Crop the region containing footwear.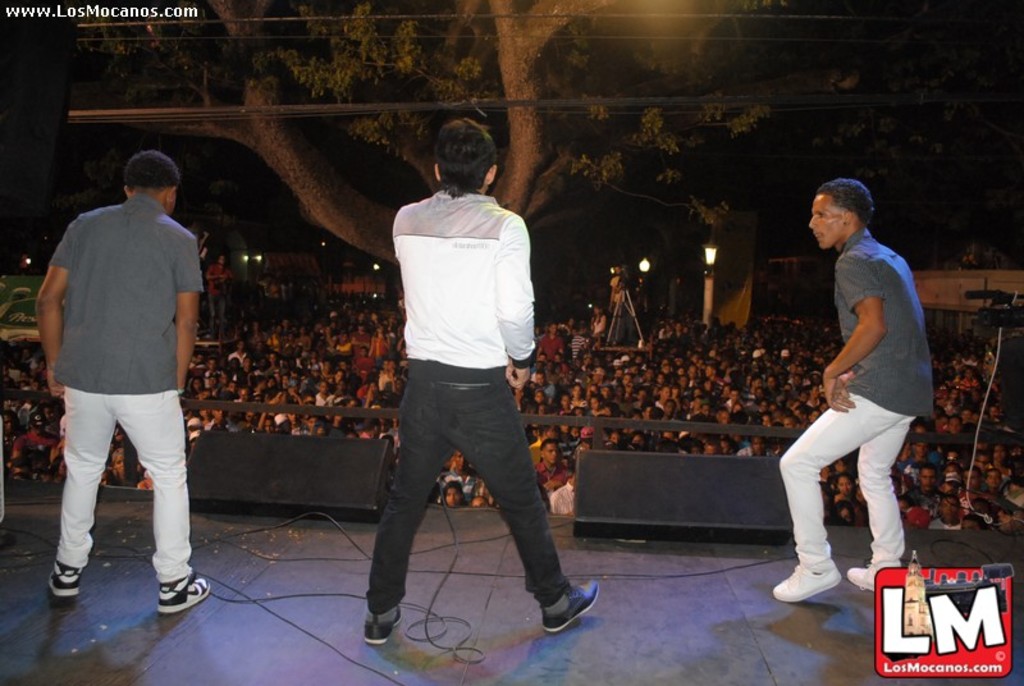
Crop region: box(538, 573, 596, 632).
